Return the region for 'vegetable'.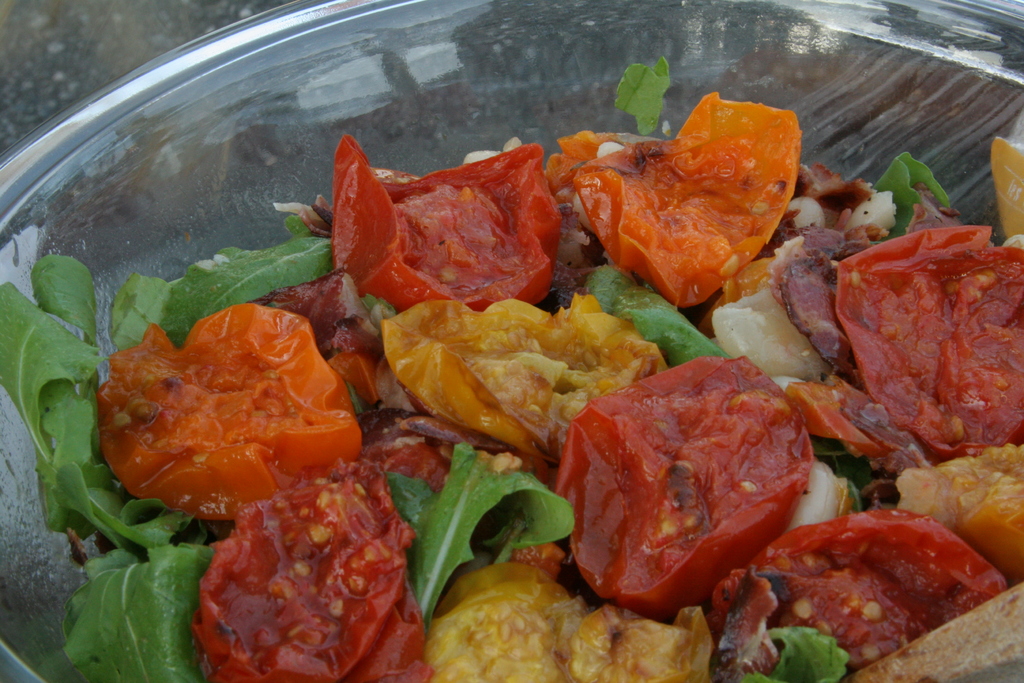
[left=610, top=60, right=674, bottom=138].
